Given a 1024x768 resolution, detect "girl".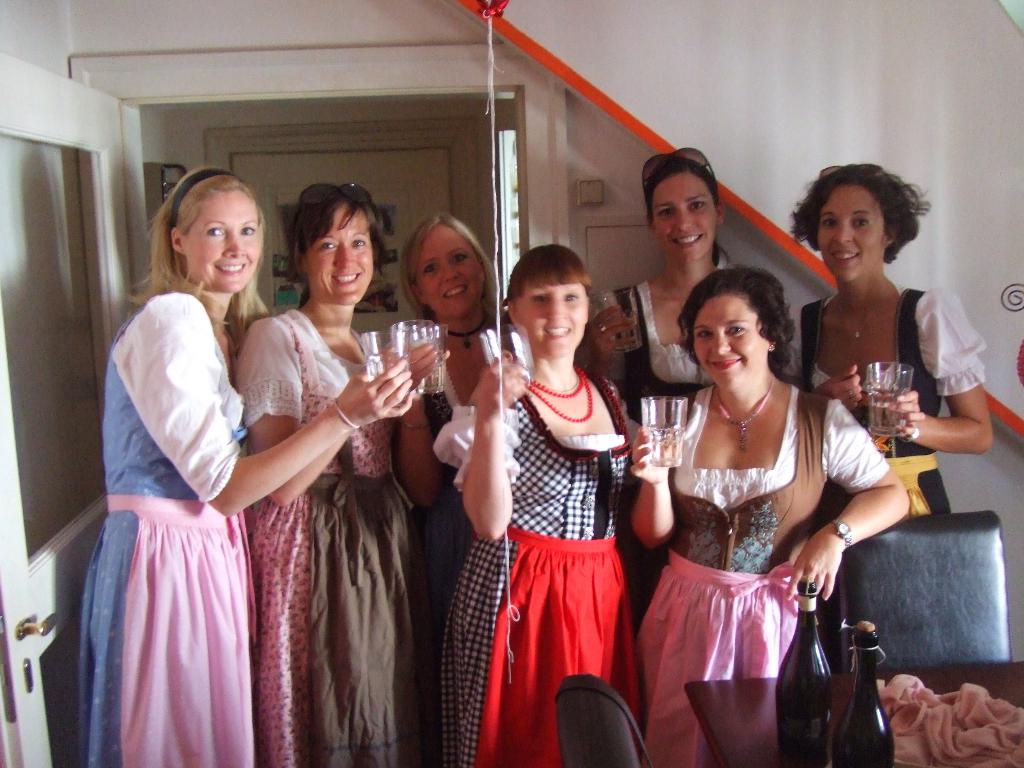
395:210:515:767.
